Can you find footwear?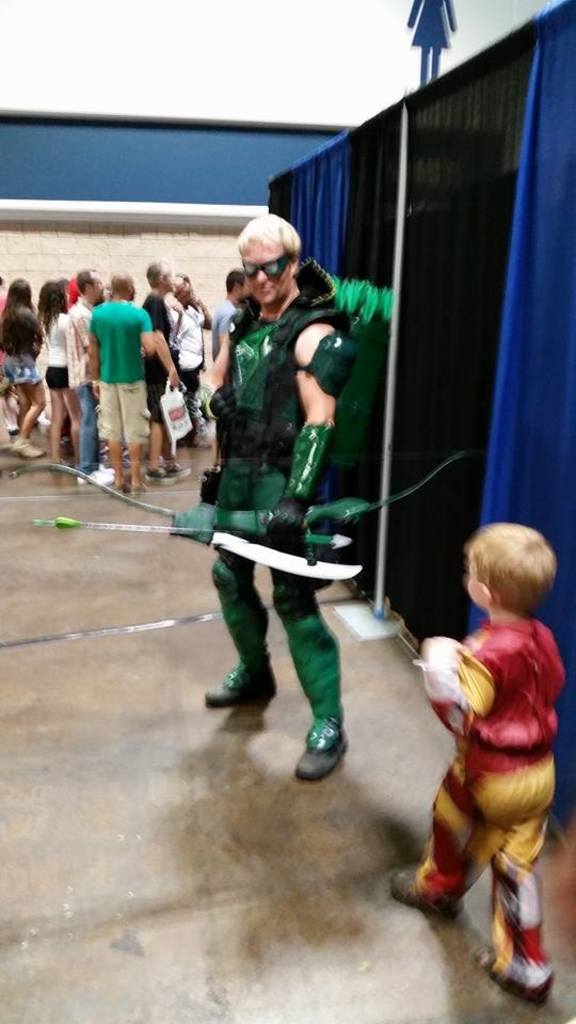
Yes, bounding box: 12,436,46,458.
